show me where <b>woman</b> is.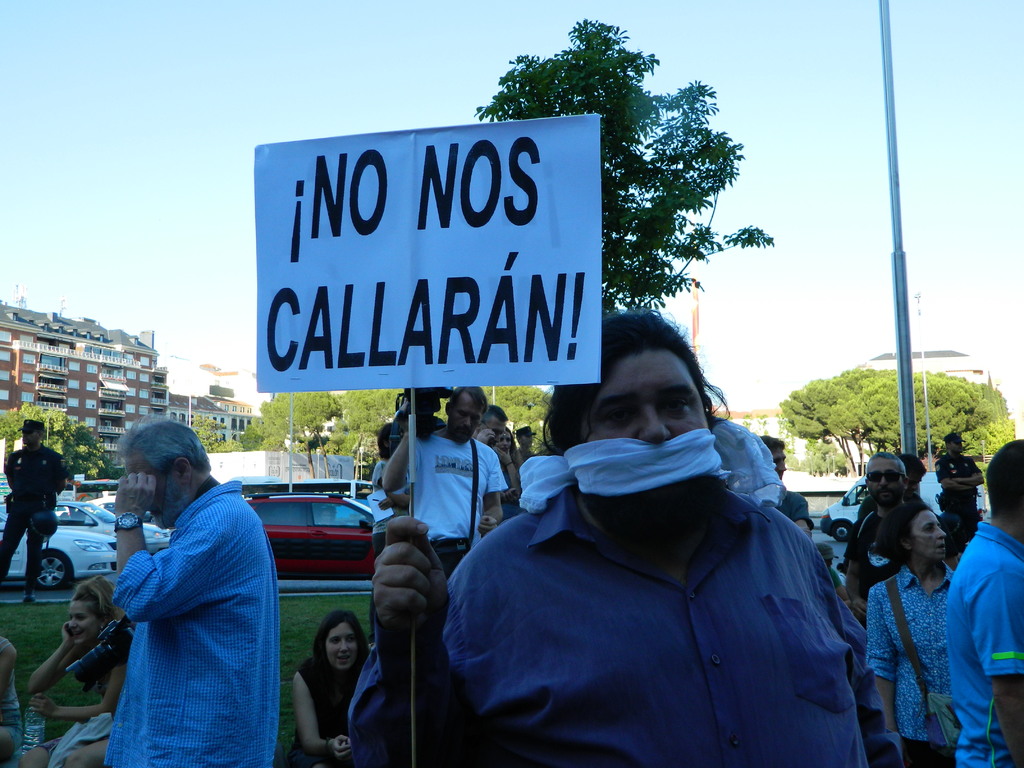
<b>woman</b> is at <bbox>285, 604, 376, 767</bbox>.
